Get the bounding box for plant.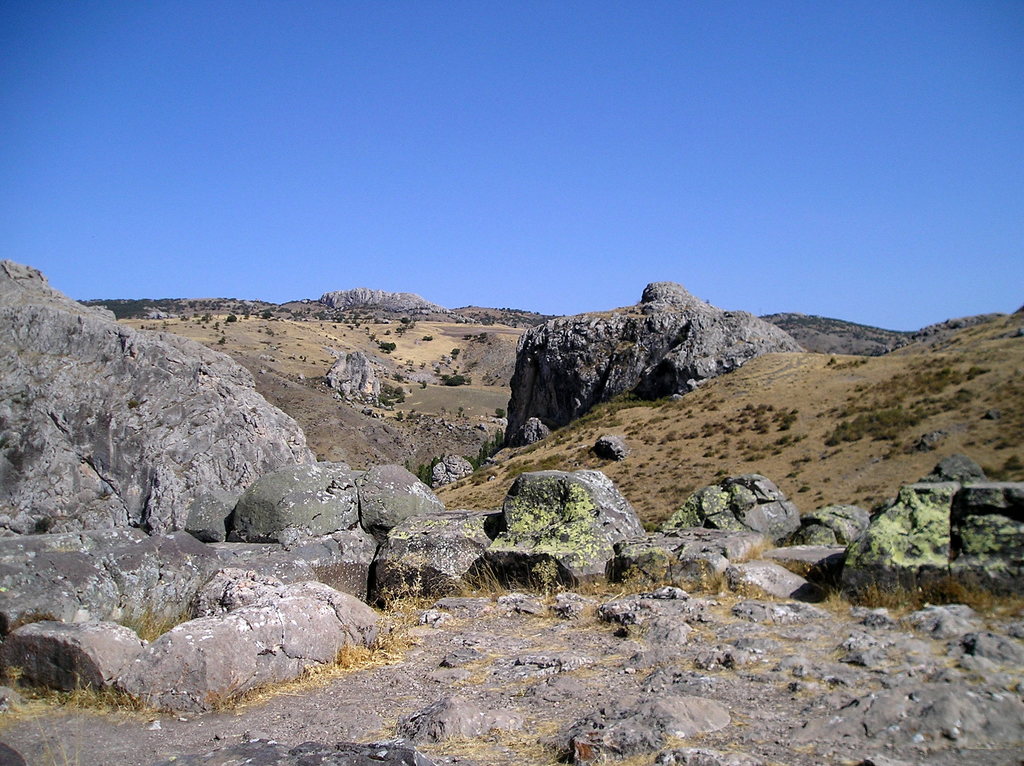
602, 569, 636, 591.
